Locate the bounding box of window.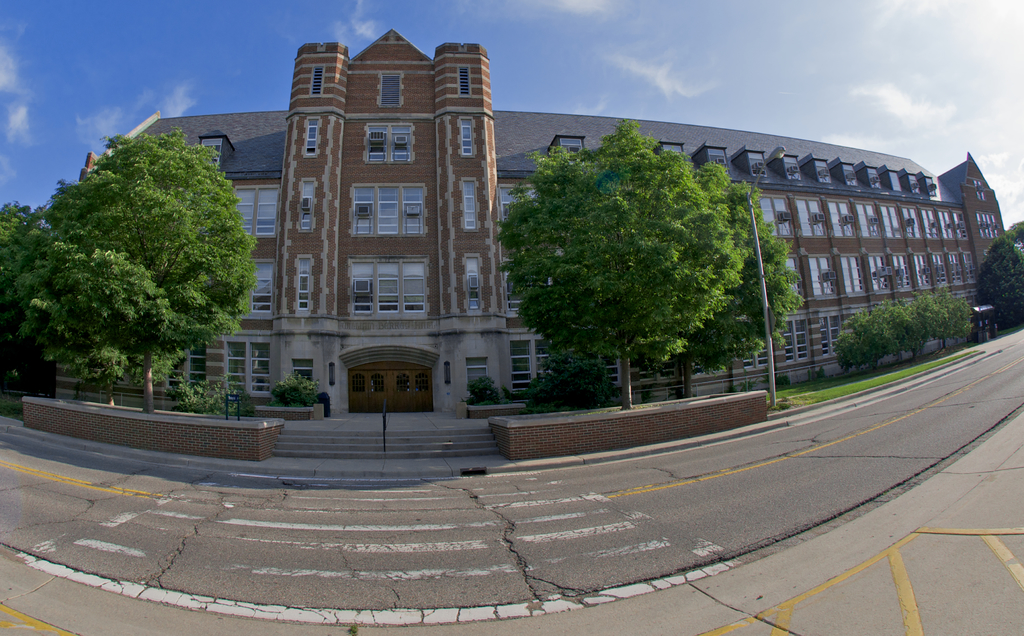
Bounding box: <bbox>815, 161, 831, 181</bbox>.
